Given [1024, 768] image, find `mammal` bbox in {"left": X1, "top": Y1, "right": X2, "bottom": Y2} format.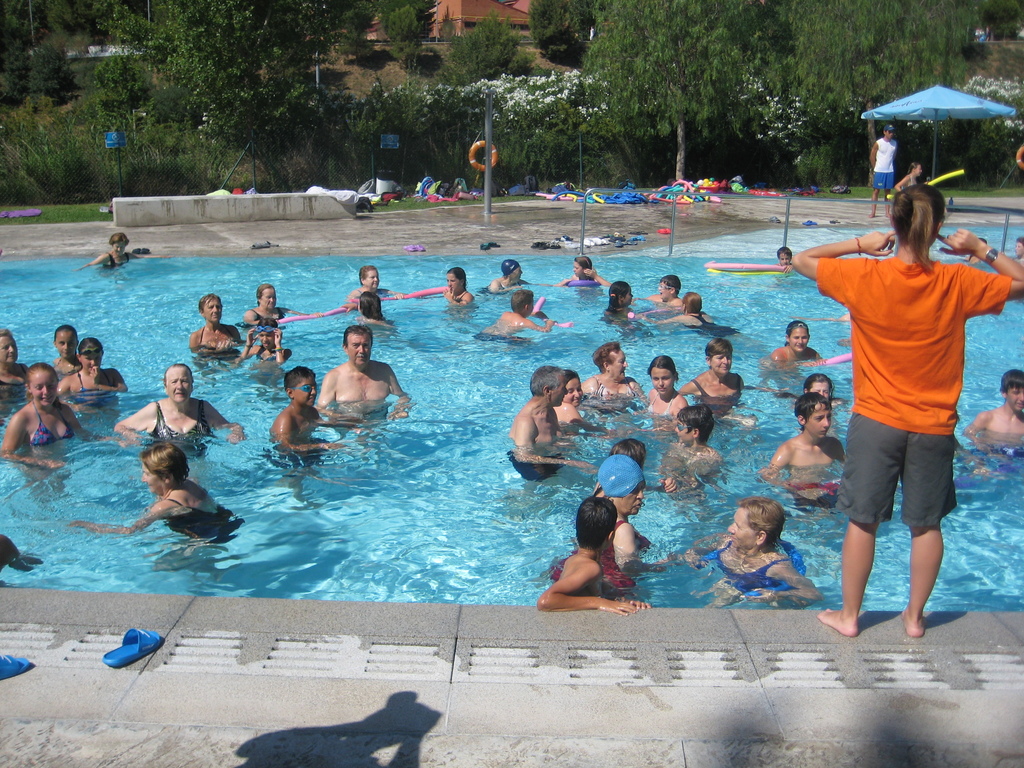
{"left": 759, "top": 383, "right": 847, "bottom": 477}.
